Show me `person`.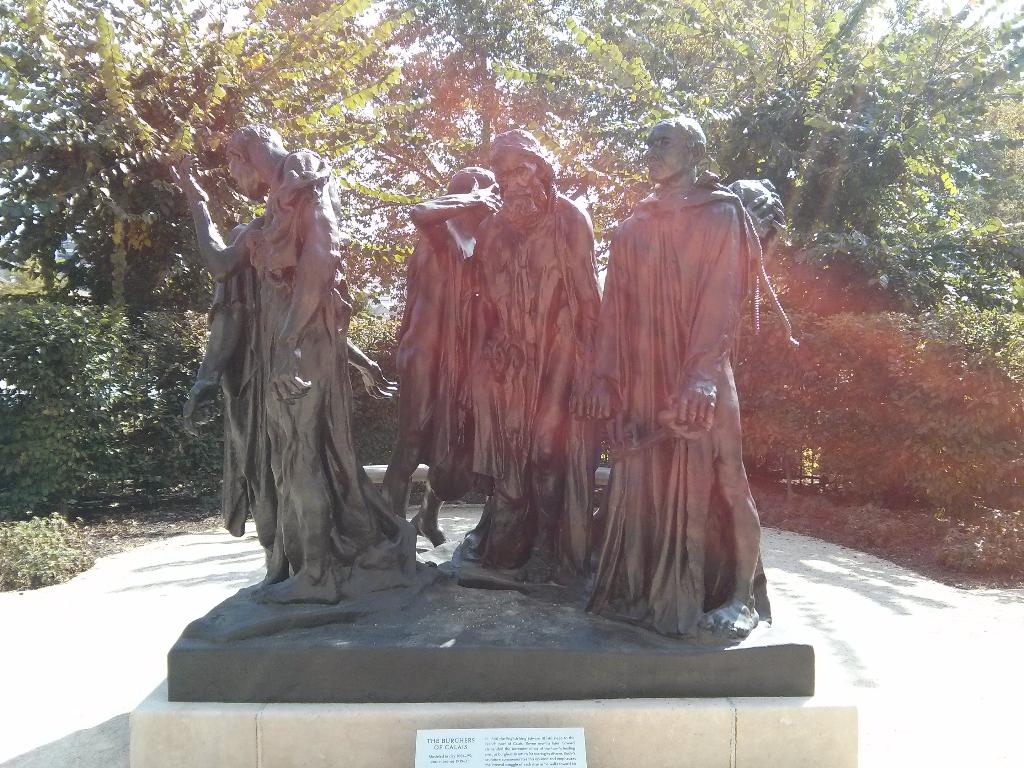
`person` is here: [x1=380, y1=160, x2=518, y2=543].
